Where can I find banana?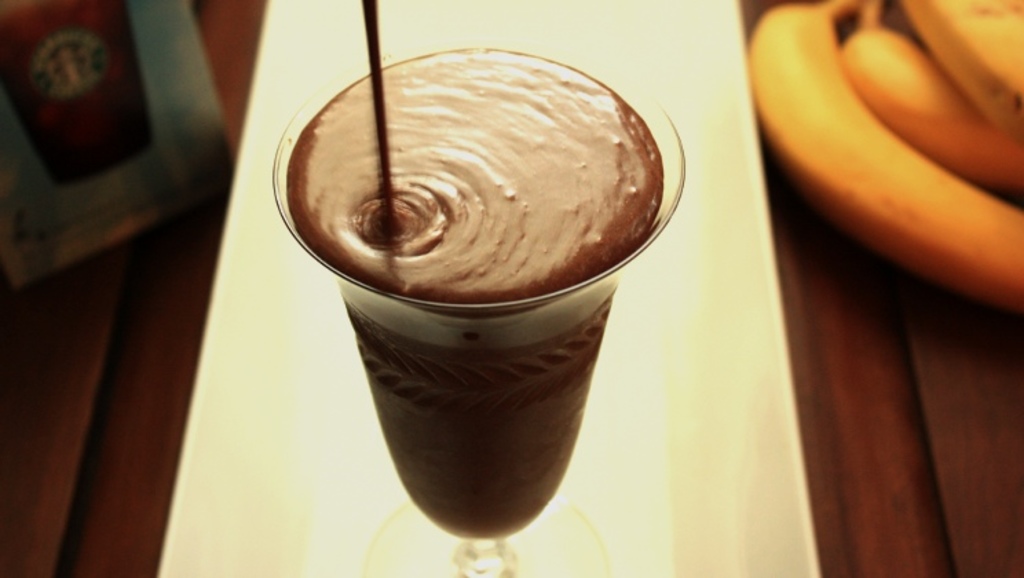
You can find it at 896/0/1023/140.
